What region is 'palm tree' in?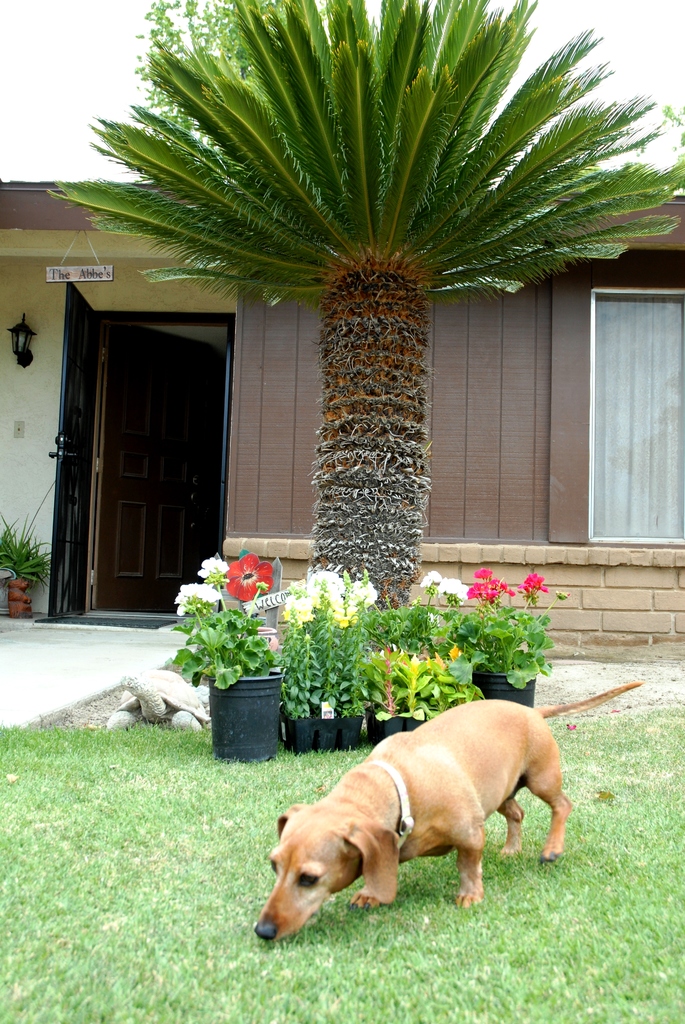
crop(109, 51, 617, 656).
